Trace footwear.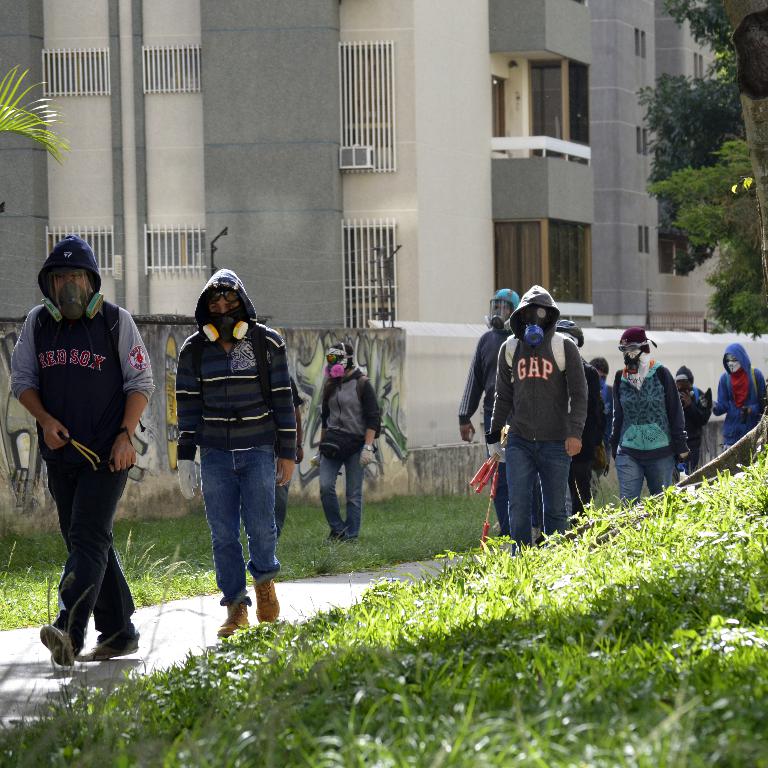
Traced to 74:630:142:661.
